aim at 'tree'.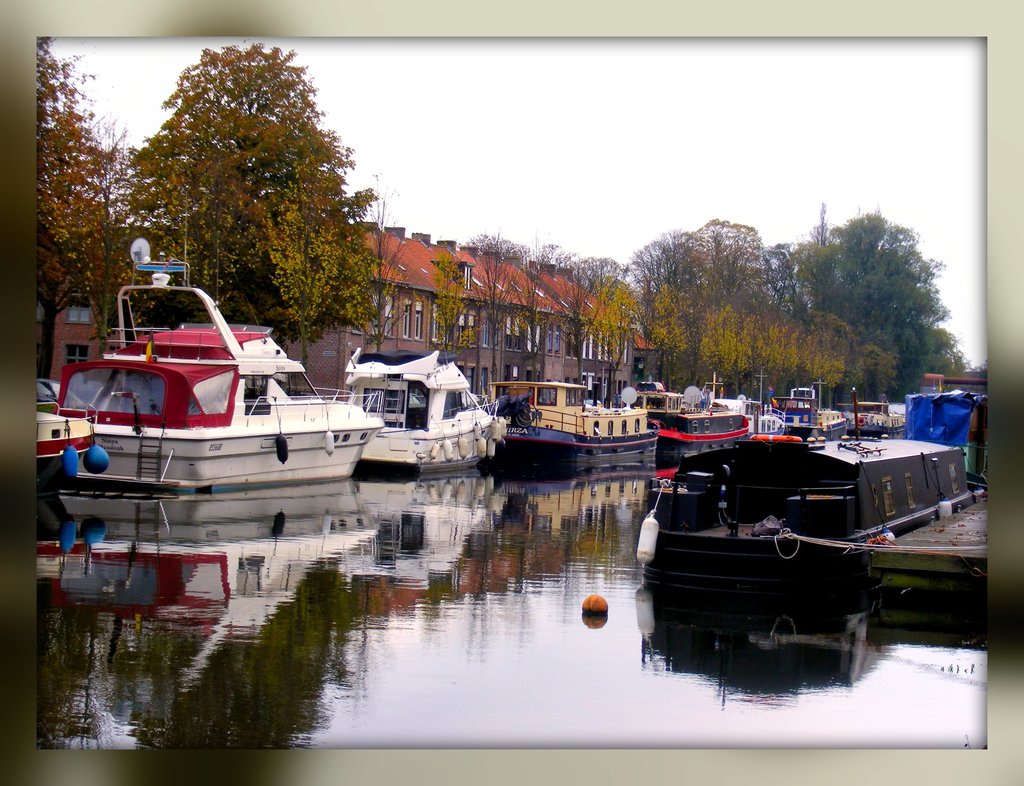
Aimed at select_region(468, 236, 521, 381).
